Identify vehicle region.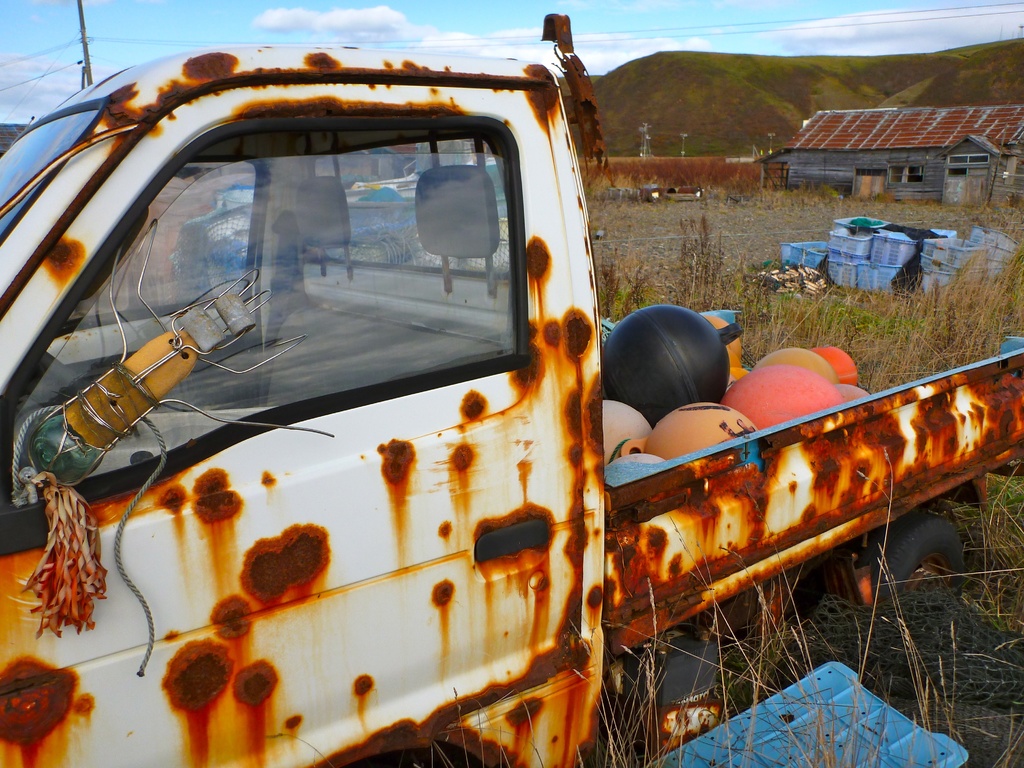
Region: (0,41,1023,767).
